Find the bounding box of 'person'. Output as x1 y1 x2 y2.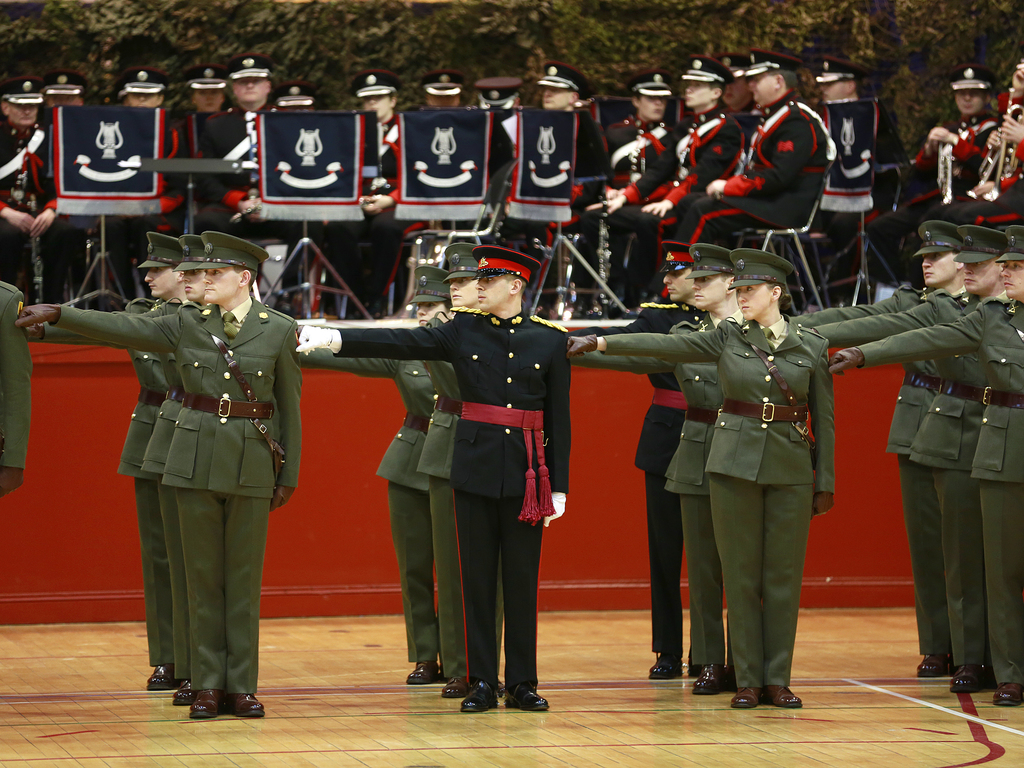
794 223 963 671.
